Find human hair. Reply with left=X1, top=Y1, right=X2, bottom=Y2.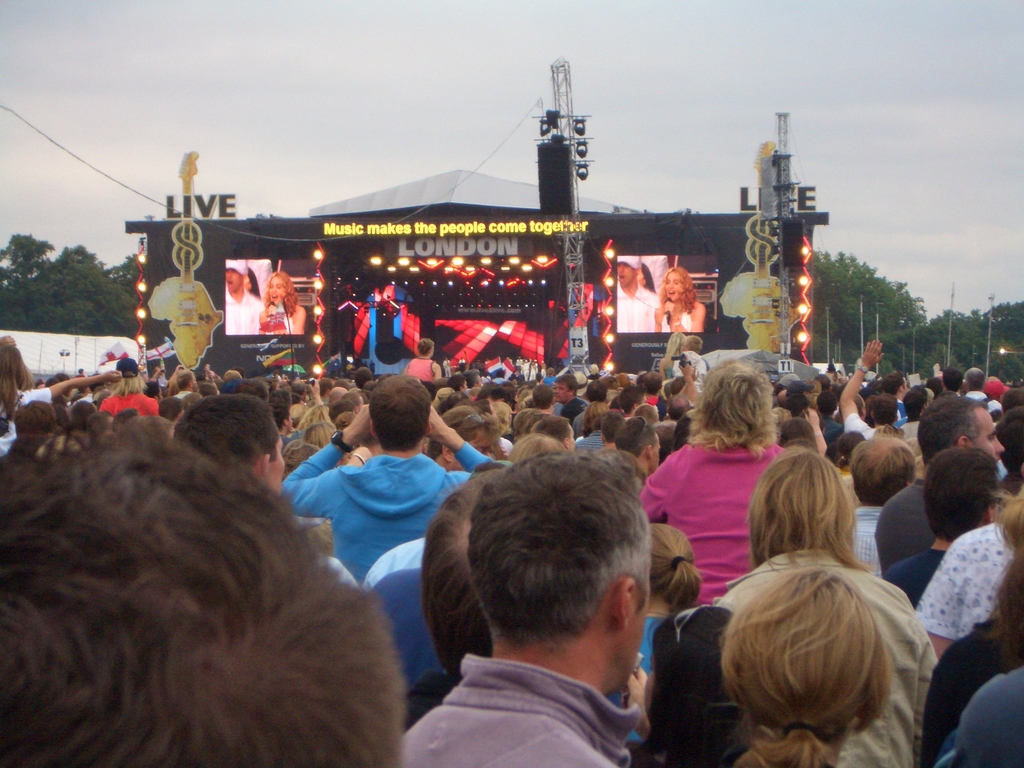
left=702, top=554, right=925, bottom=760.
